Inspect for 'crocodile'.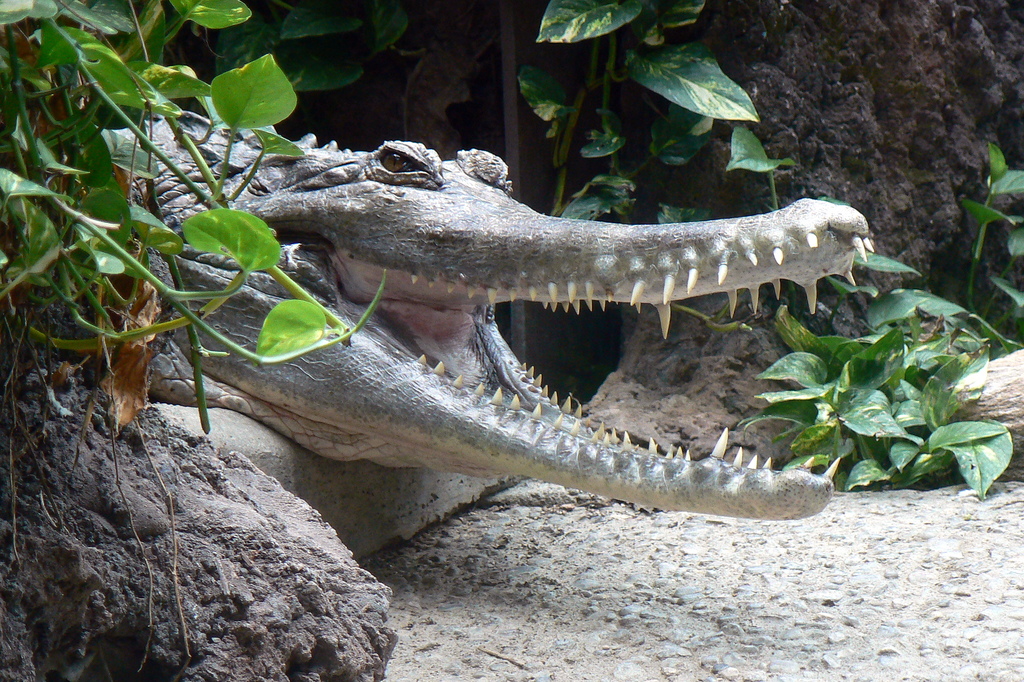
Inspection: (x1=105, y1=111, x2=874, y2=520).
